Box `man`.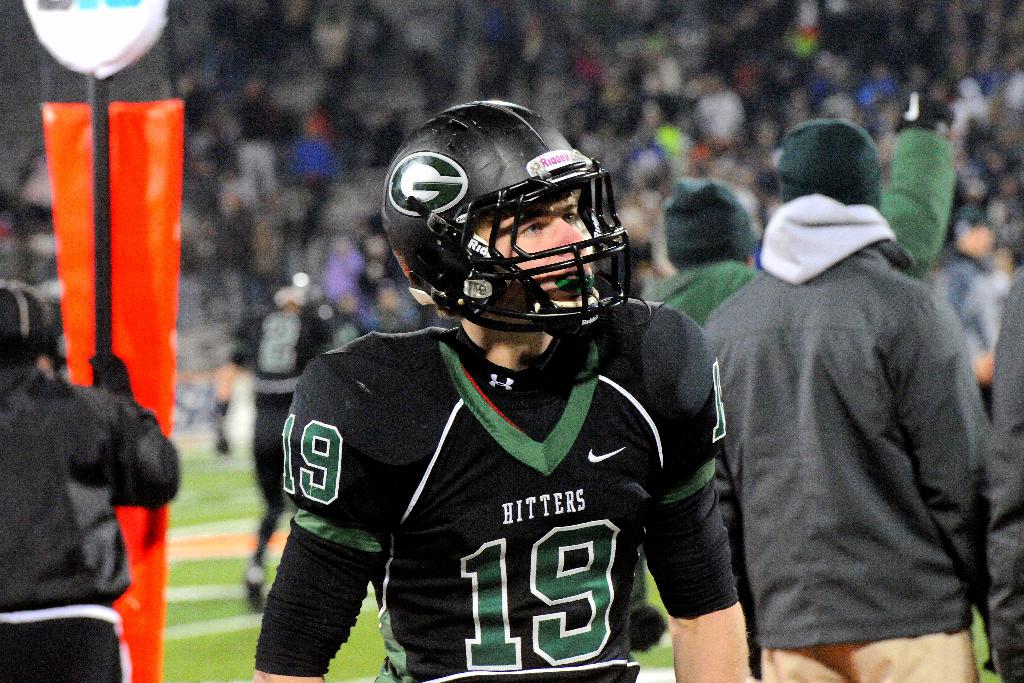
BBox(700, 119, 997, 682).
